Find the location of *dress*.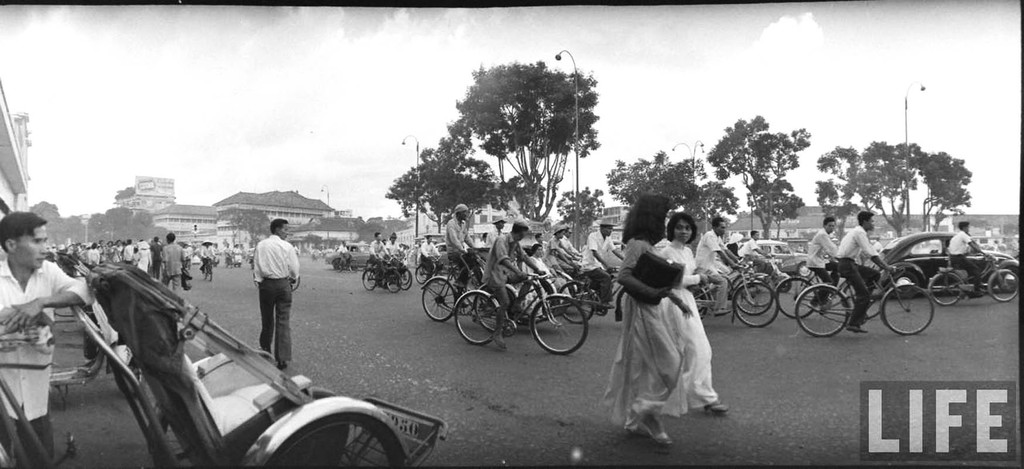
Location: [600, 233, 694, 431].
